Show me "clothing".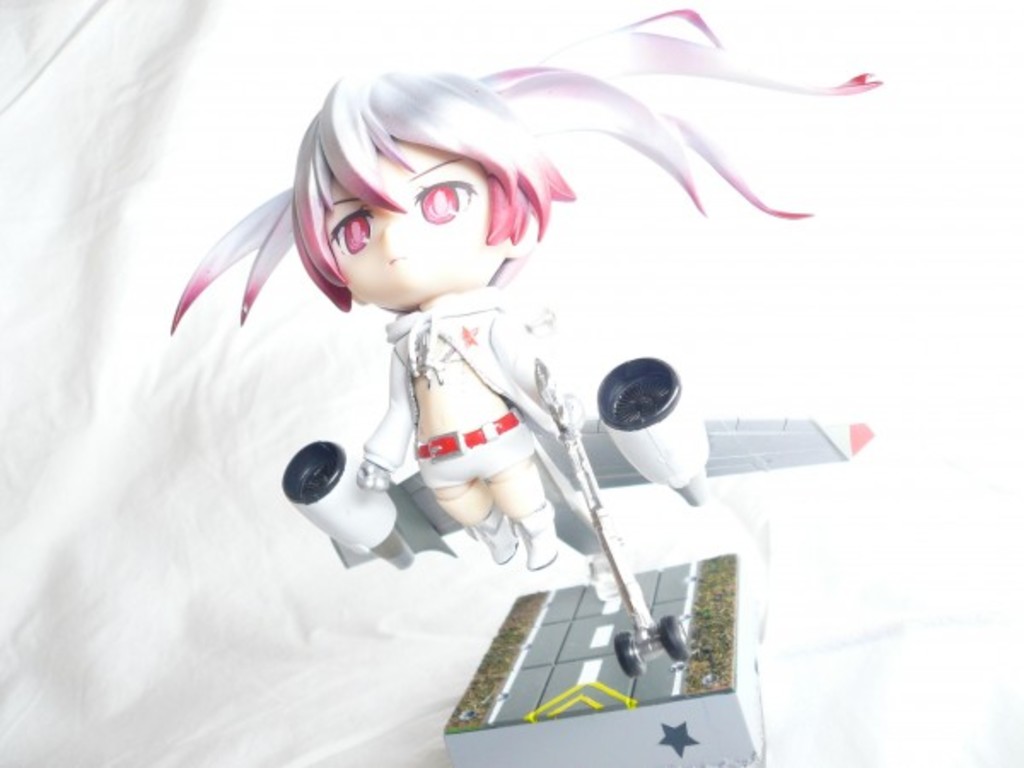
"clothing" is here: bbox=[350, 283, 599, 526].
